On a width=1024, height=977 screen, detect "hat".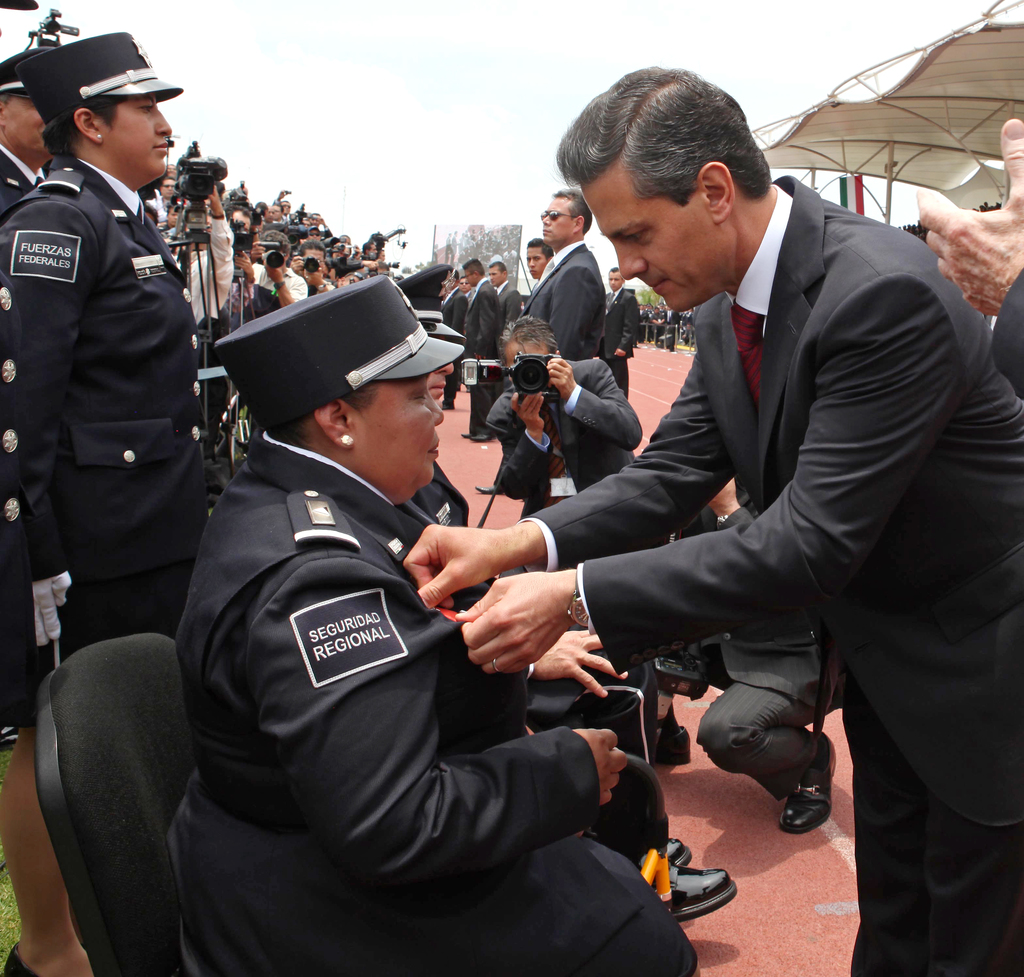
detection(17, 27, 184, 127).
